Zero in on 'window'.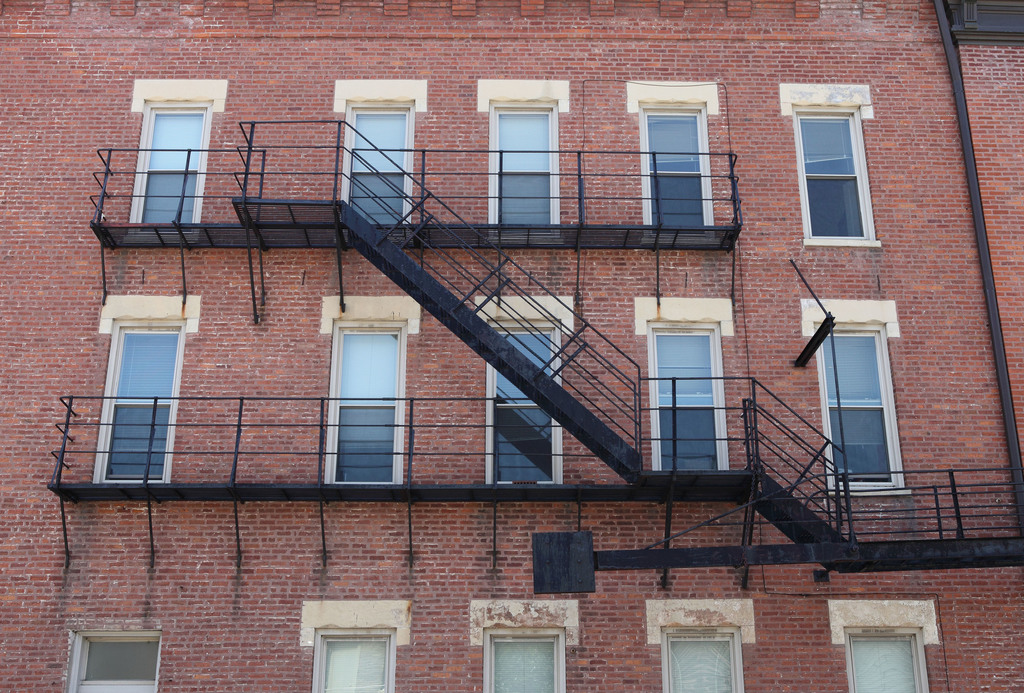
Zeroed in: <box>826,597,935,692</box>.
